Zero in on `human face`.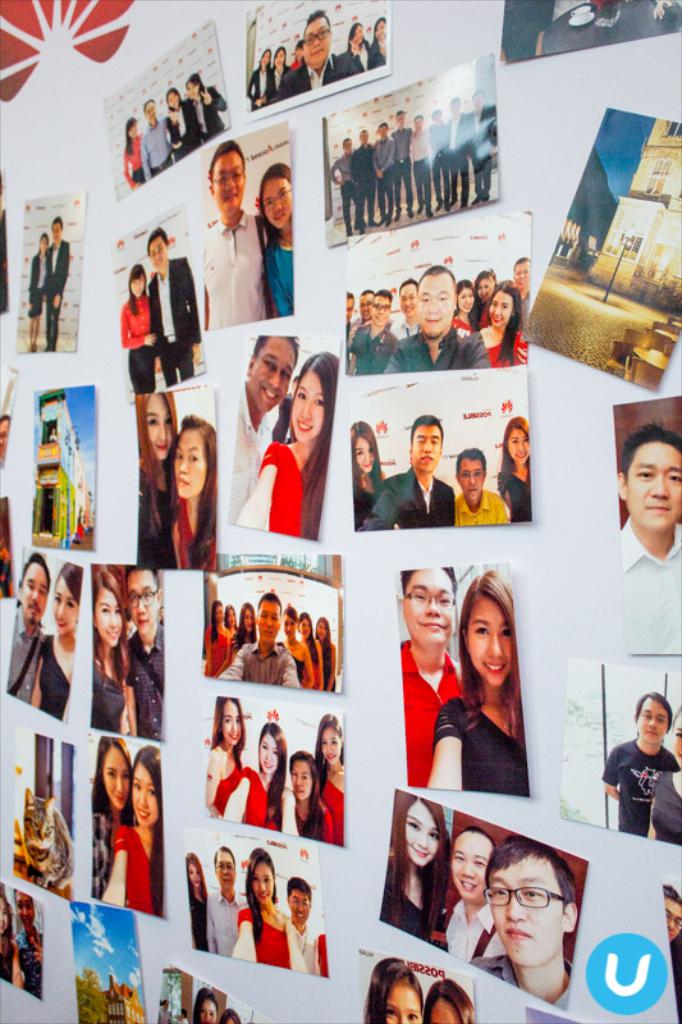
Zeroed in: bbox(411, 424, 443, 475).
